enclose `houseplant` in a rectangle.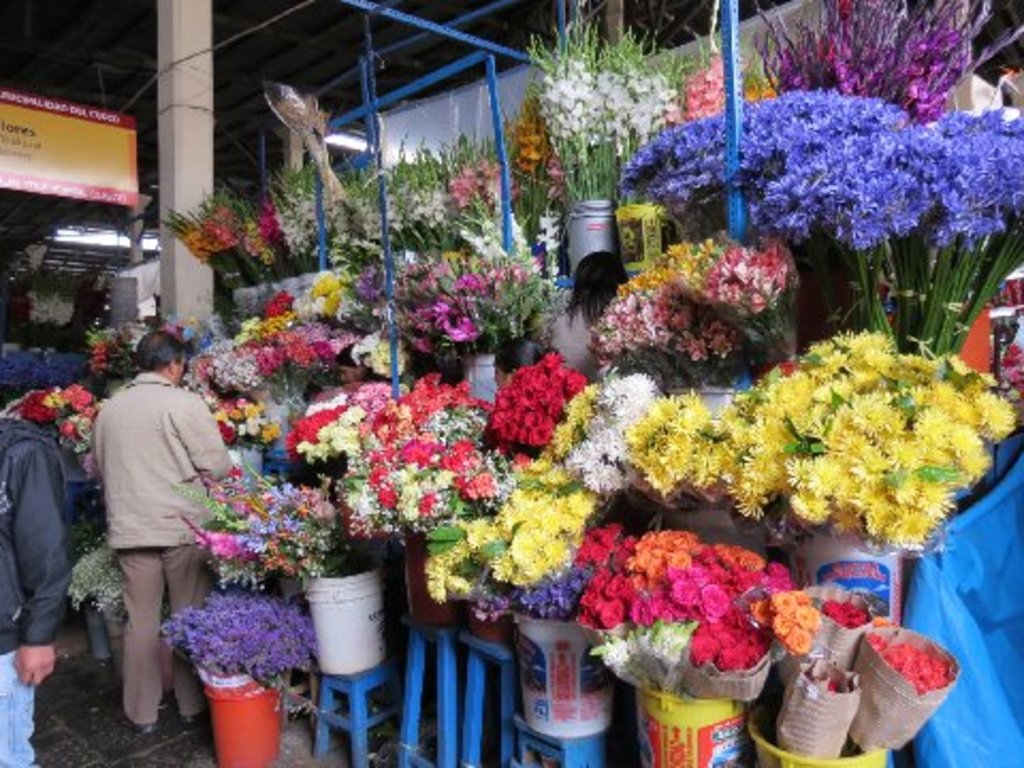
<bbox>318, 380, 506, 591</bbox>.
